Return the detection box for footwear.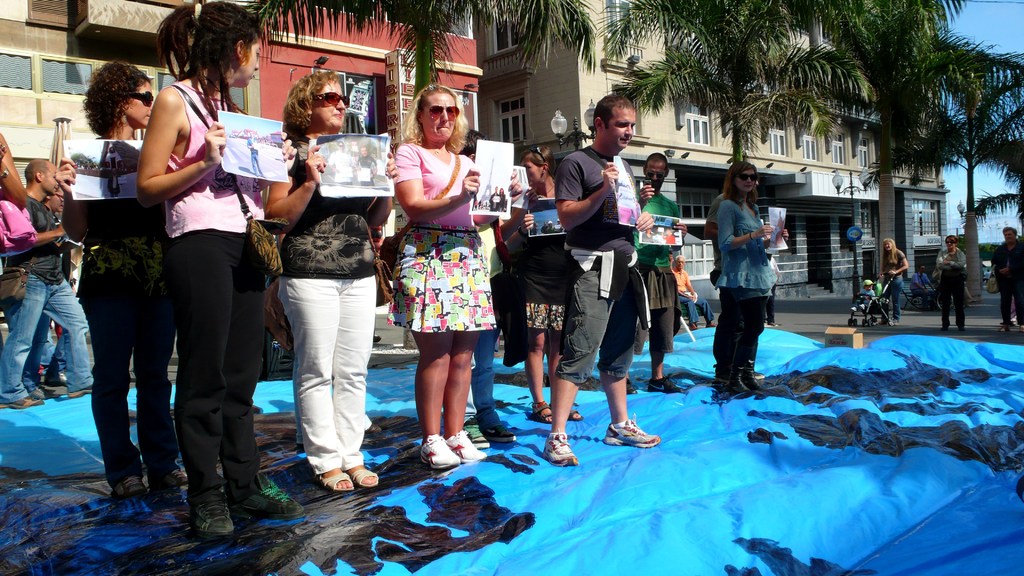
detection(765, 319, 778, 325).
